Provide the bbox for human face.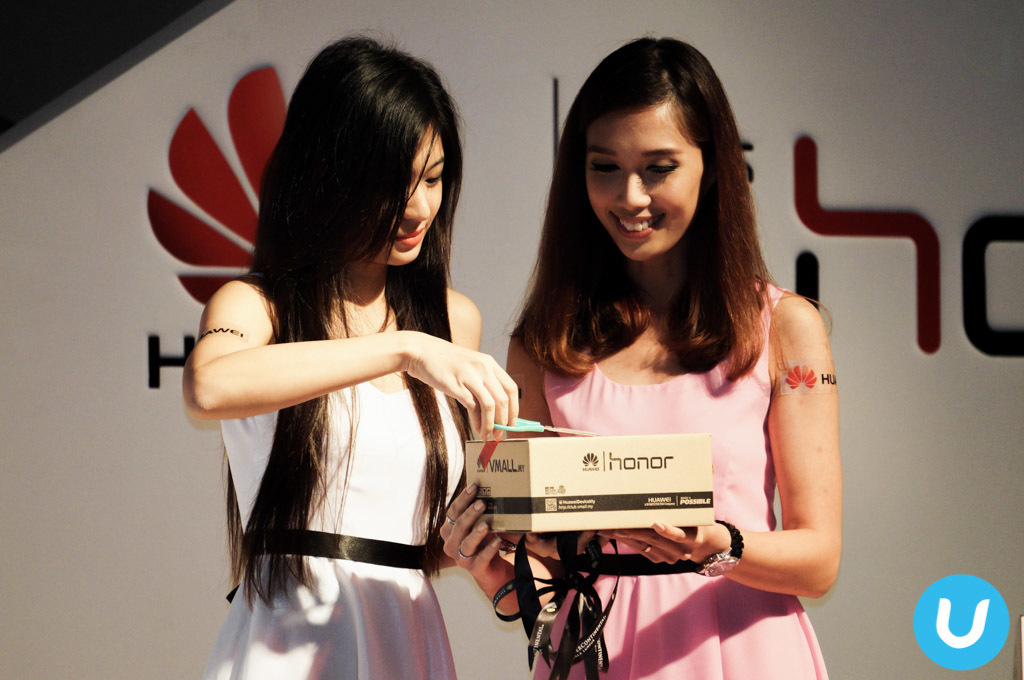
box=[579, 115, 707, 262].
